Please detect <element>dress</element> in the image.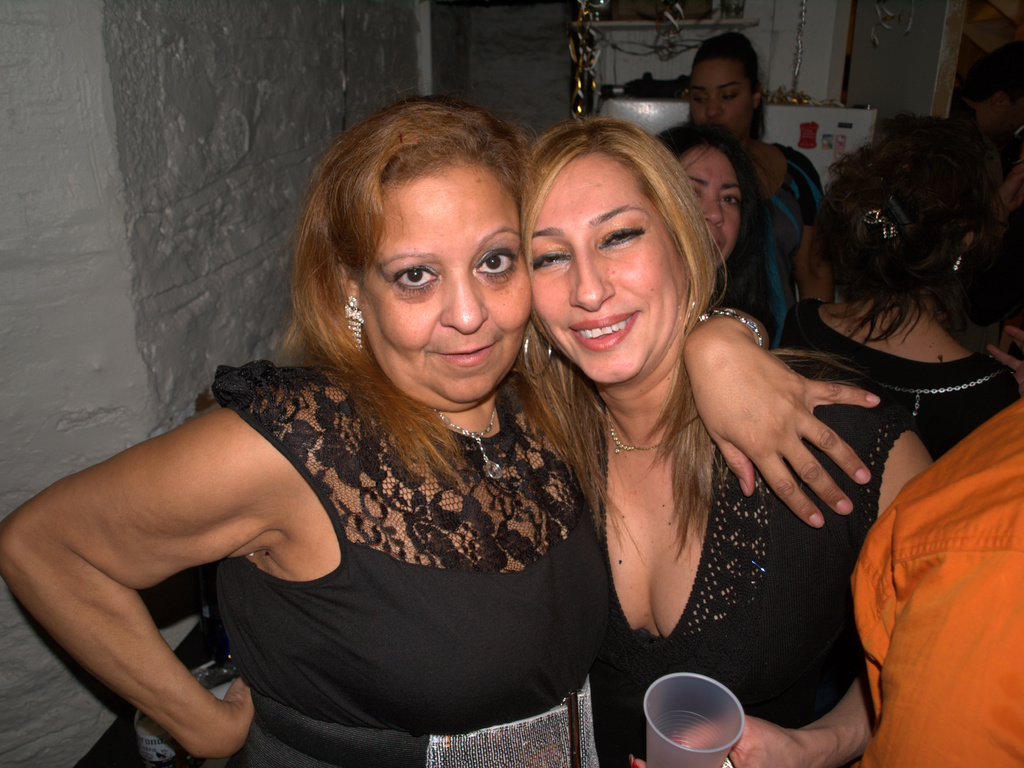
[x1=239, y1=359, x2=604, y2=767].
